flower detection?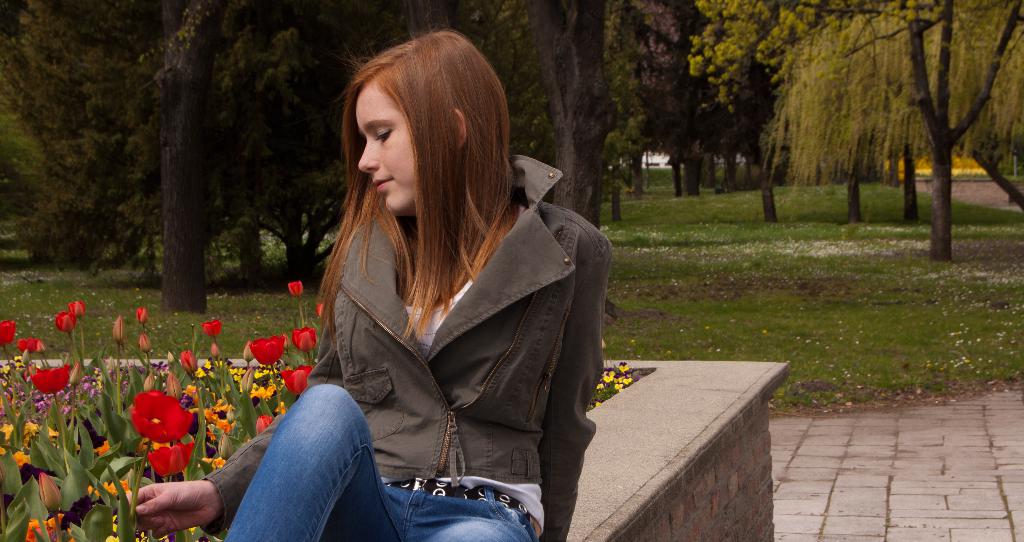
x1=198 y1=359 x2=222 y2=379
